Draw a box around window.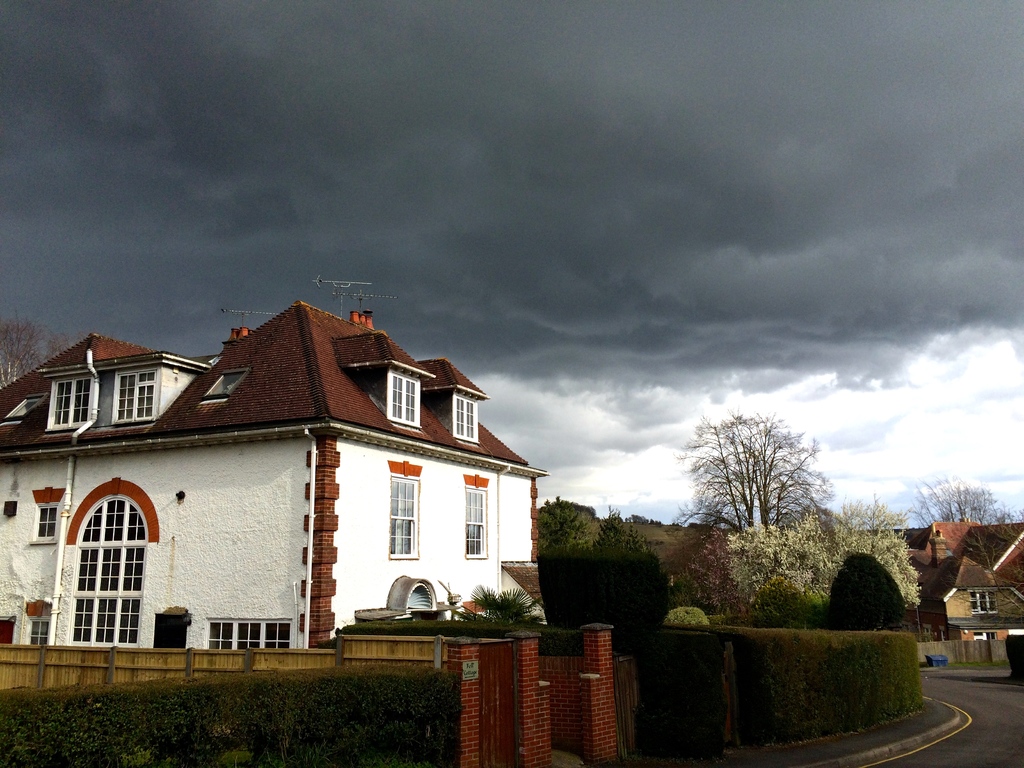
x1=79 y1=500 x2=142 y2=647.
